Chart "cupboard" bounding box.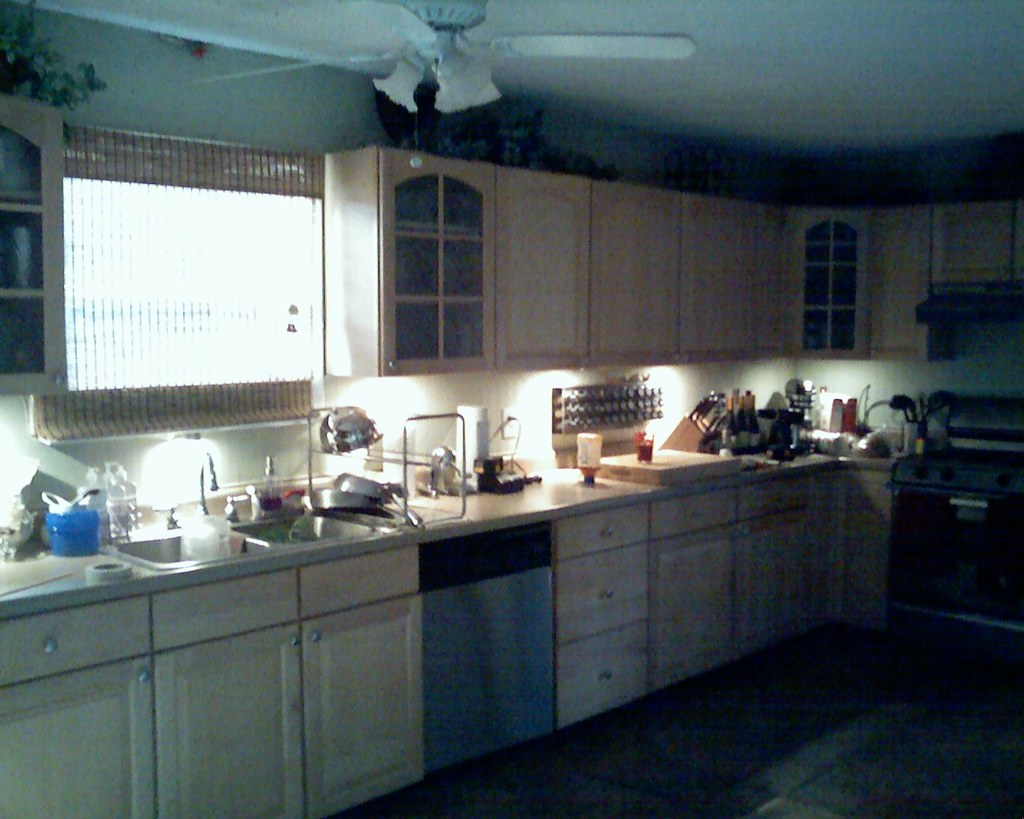
Charted: x1=2 y1=461 x2=891 y2=818.
